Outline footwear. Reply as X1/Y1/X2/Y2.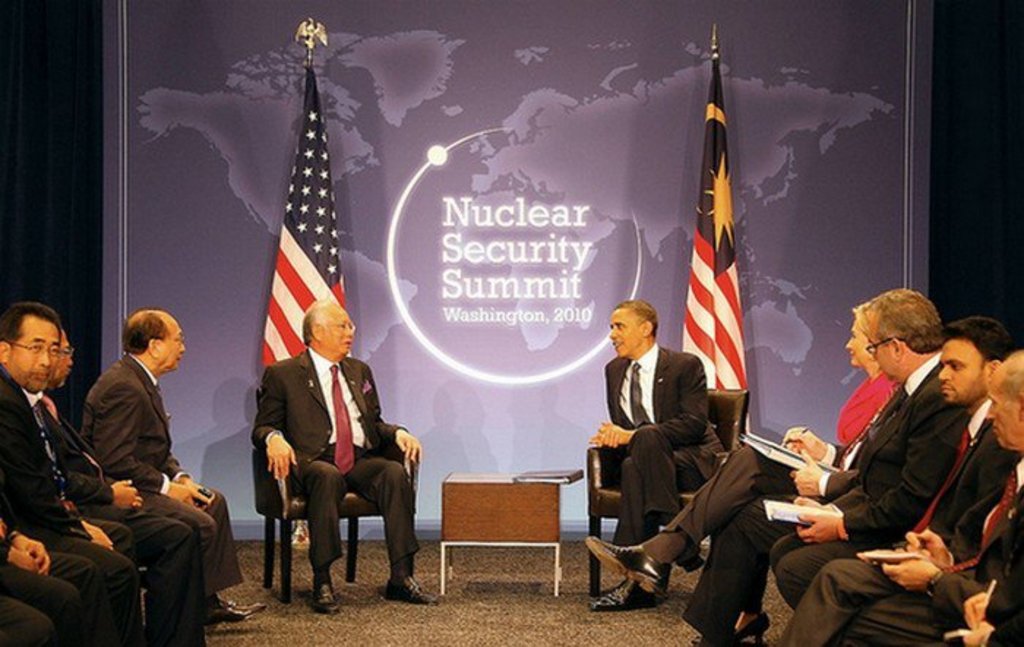
585/537/671/599.
